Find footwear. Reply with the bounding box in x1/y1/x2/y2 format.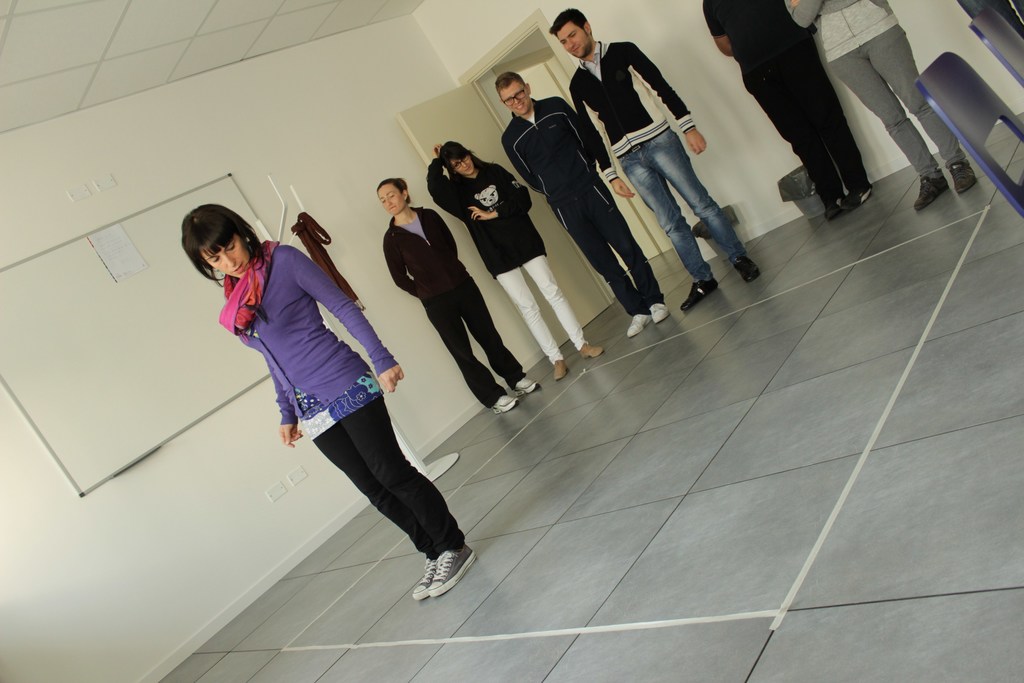
913/177/946/208.
